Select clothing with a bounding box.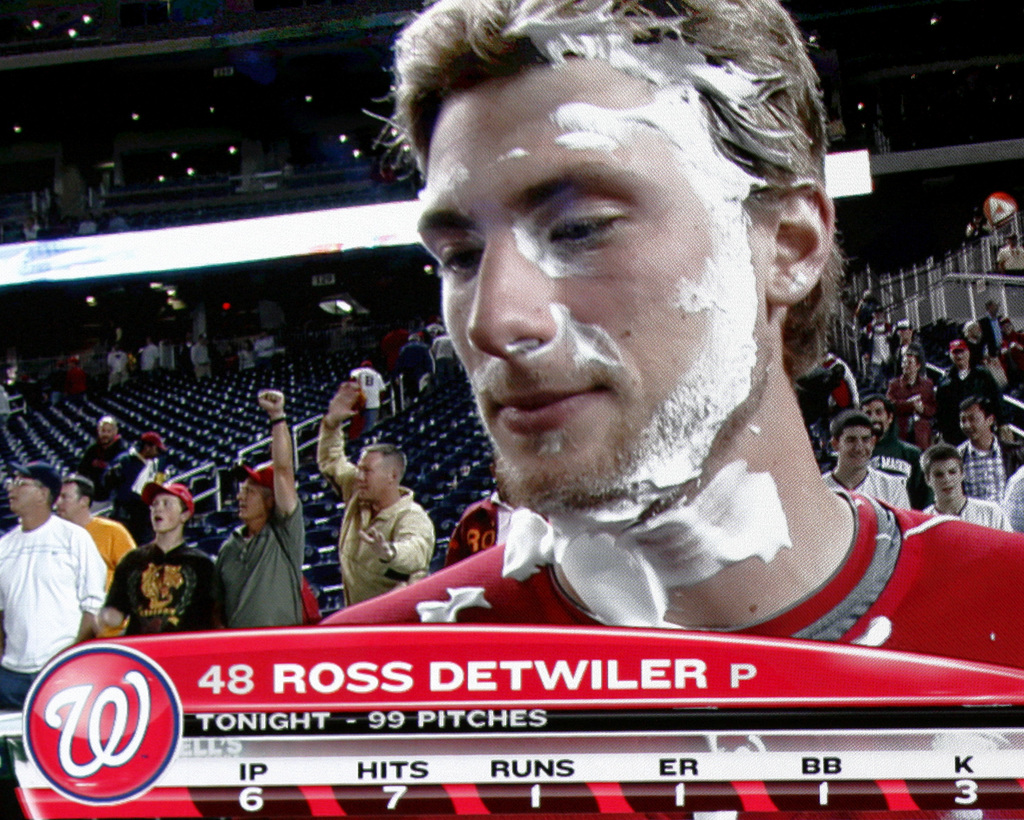
<box>63,357,84,398</box>.
